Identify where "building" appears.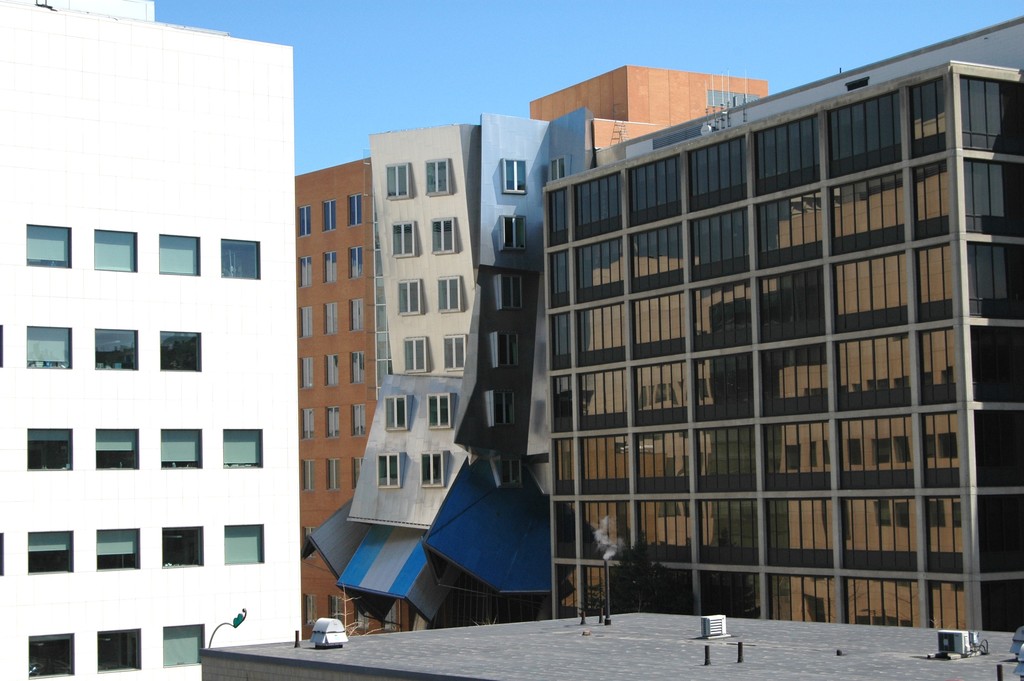
Appears at left=294, top=151, right=414, bottom=639.
